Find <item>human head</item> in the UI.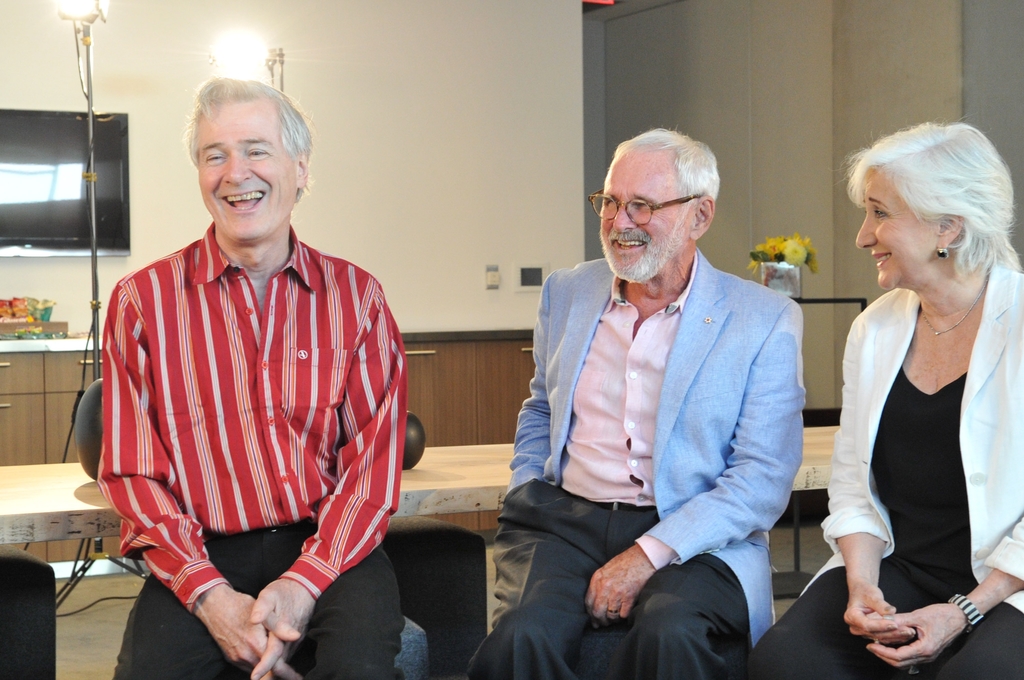
UI element at 831/129/996/293.
